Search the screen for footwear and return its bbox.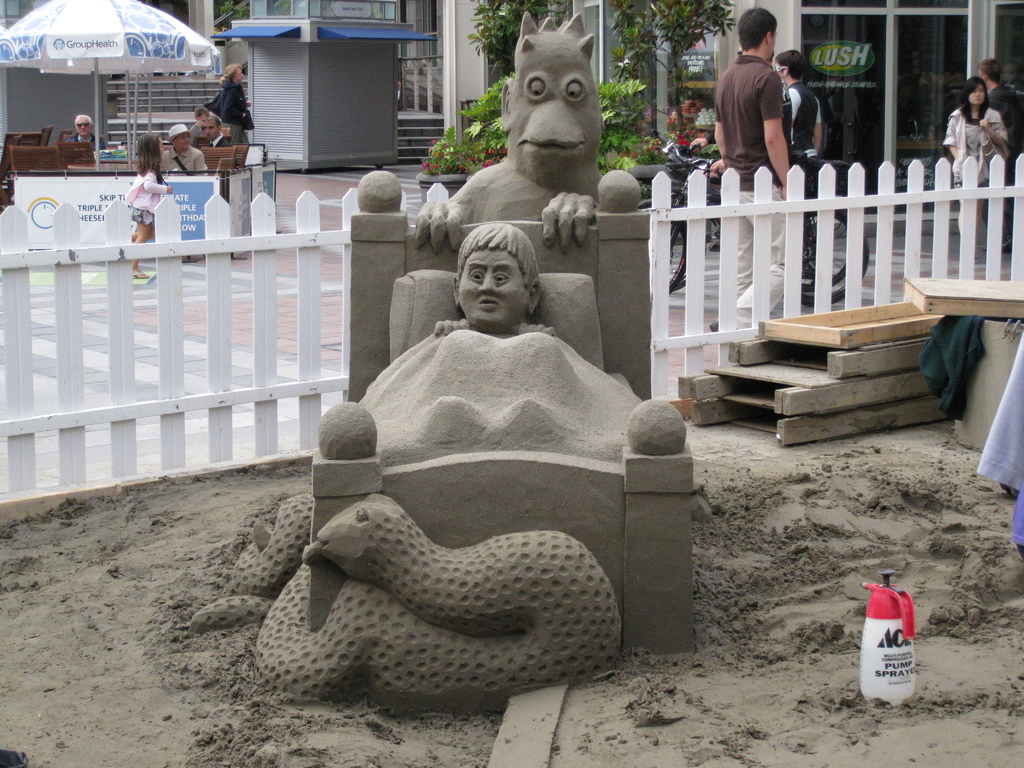
Found: <box>131,269,148,278</box>.
